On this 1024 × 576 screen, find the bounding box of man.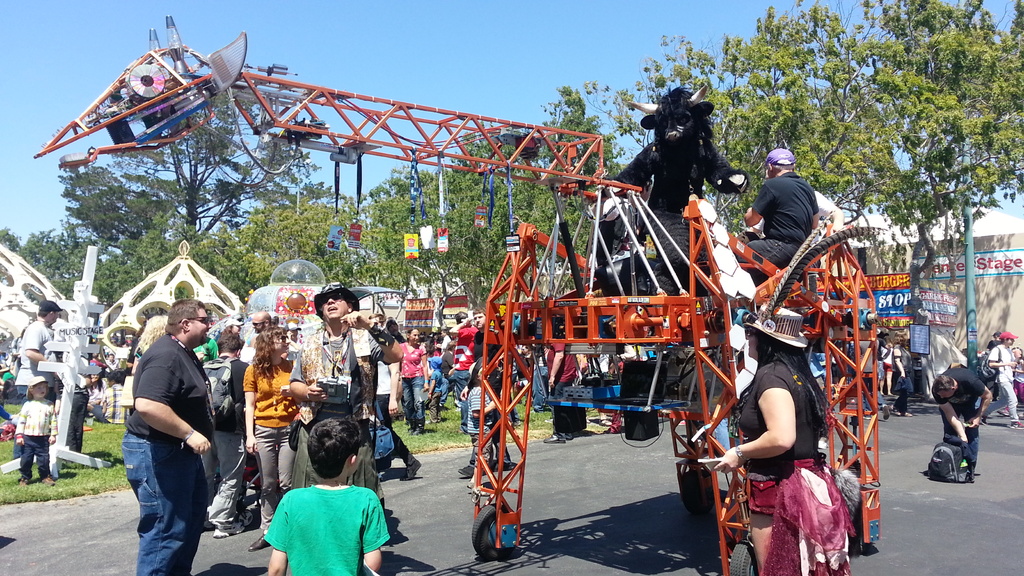
Bounding box: locate(585, 179, 657, 254).
